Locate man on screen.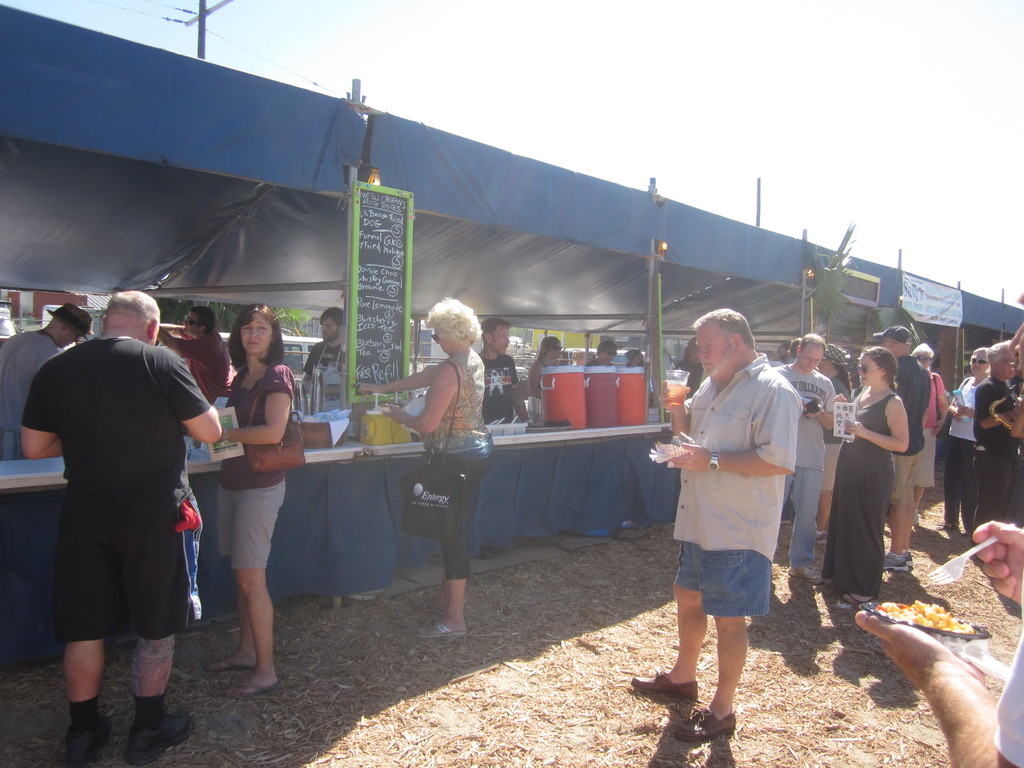
On screen at 627,309,800,743.
